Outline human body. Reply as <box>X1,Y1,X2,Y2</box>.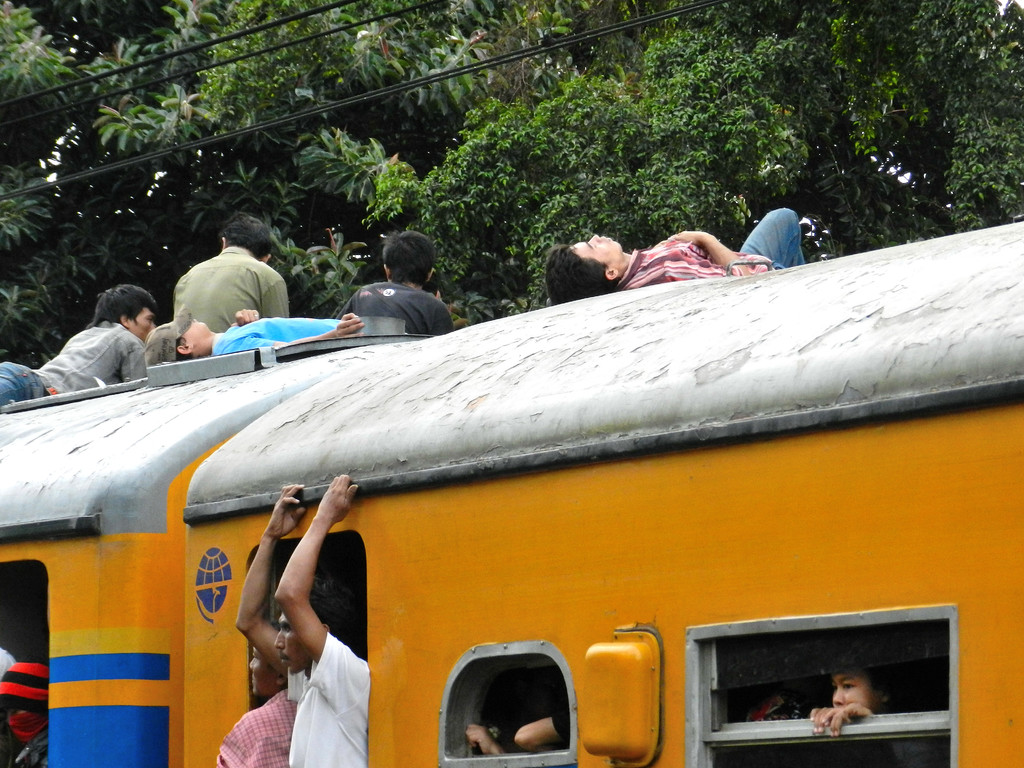
<box>173,245,290,332</box>.
